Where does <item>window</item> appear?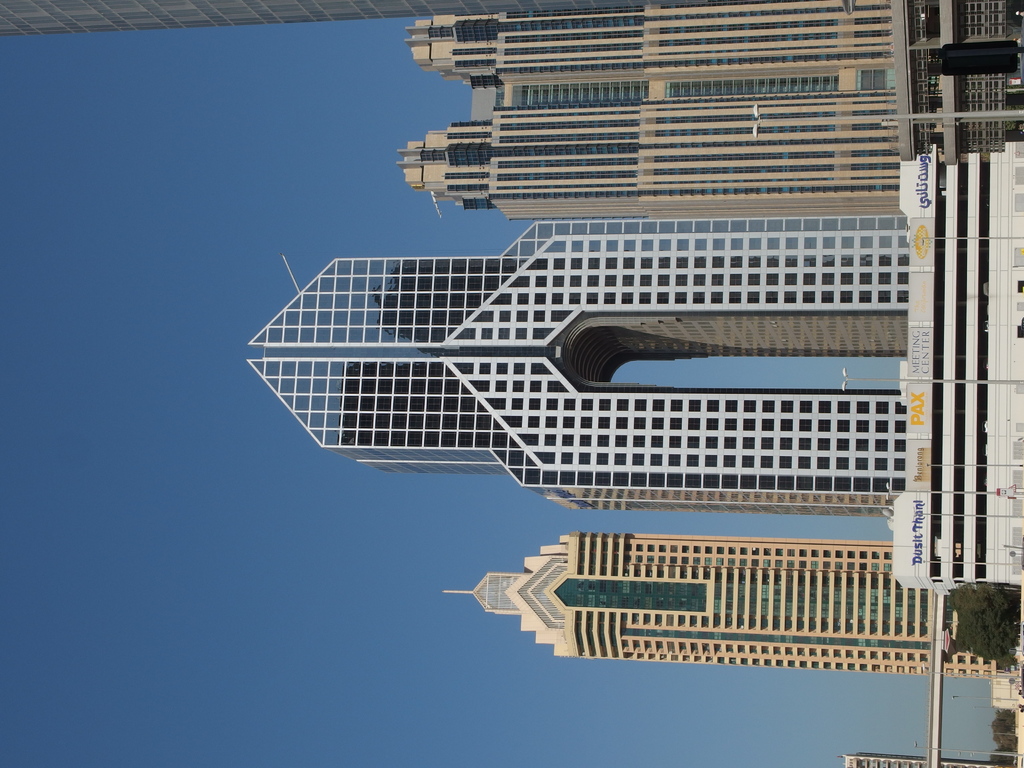
Appears at pyautogui.locateOnScreen(854, 419, 868, 432).
